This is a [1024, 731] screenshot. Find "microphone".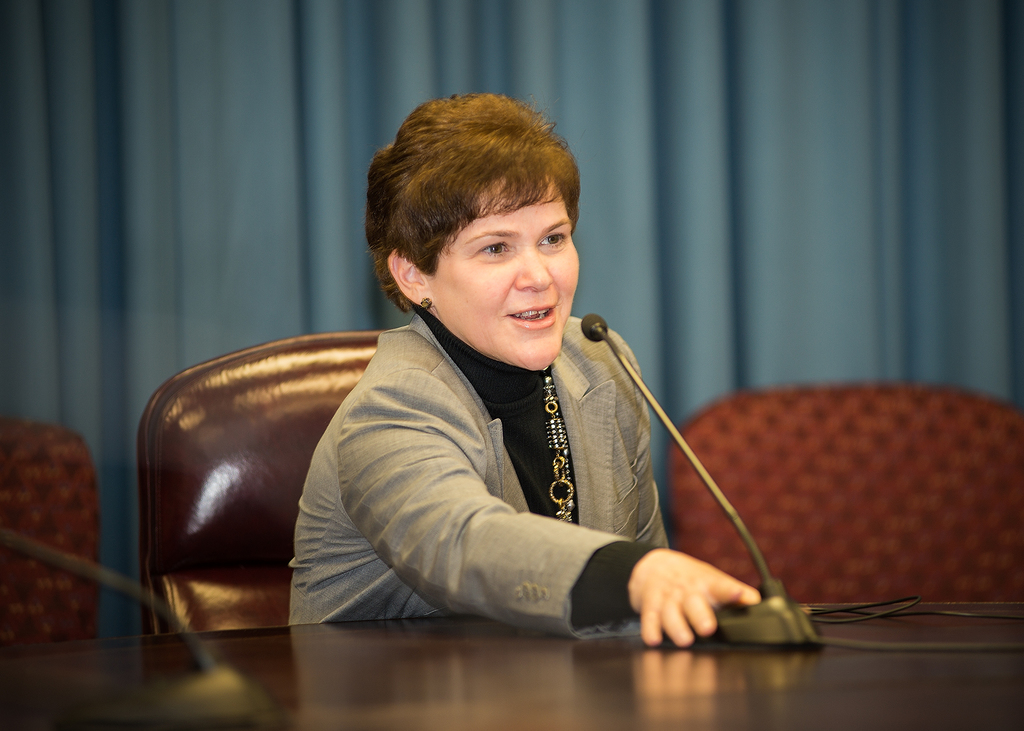
Bounding box: 580/310/772/585.
